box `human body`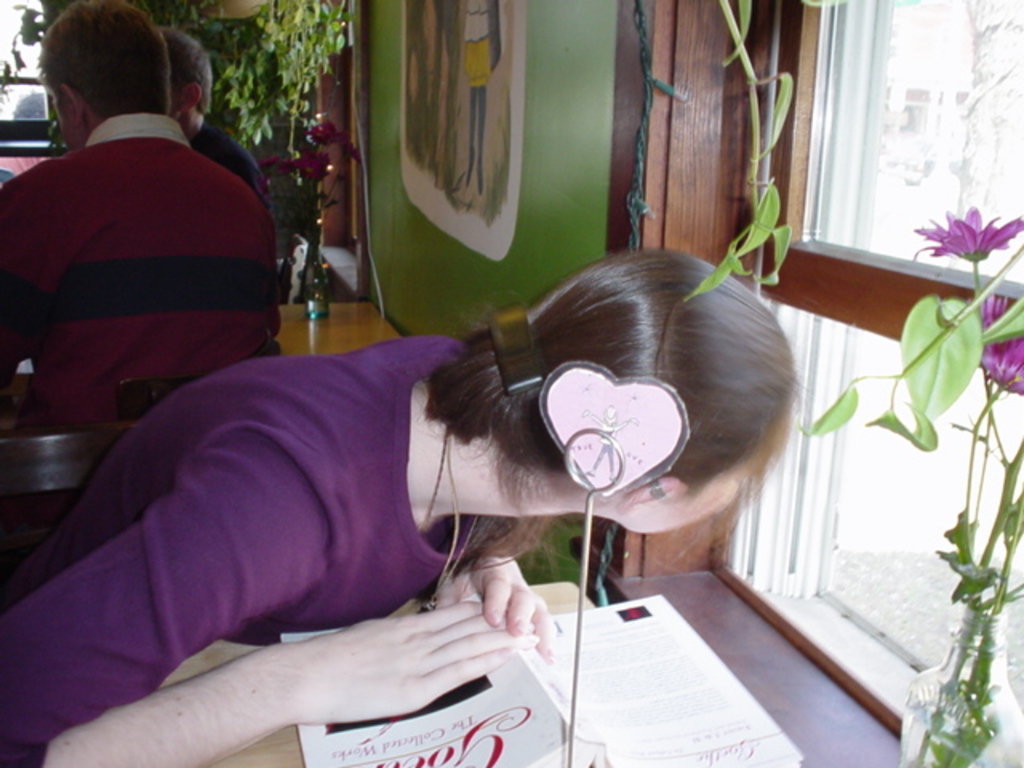
bbox=(0, 0, 280, 430)
